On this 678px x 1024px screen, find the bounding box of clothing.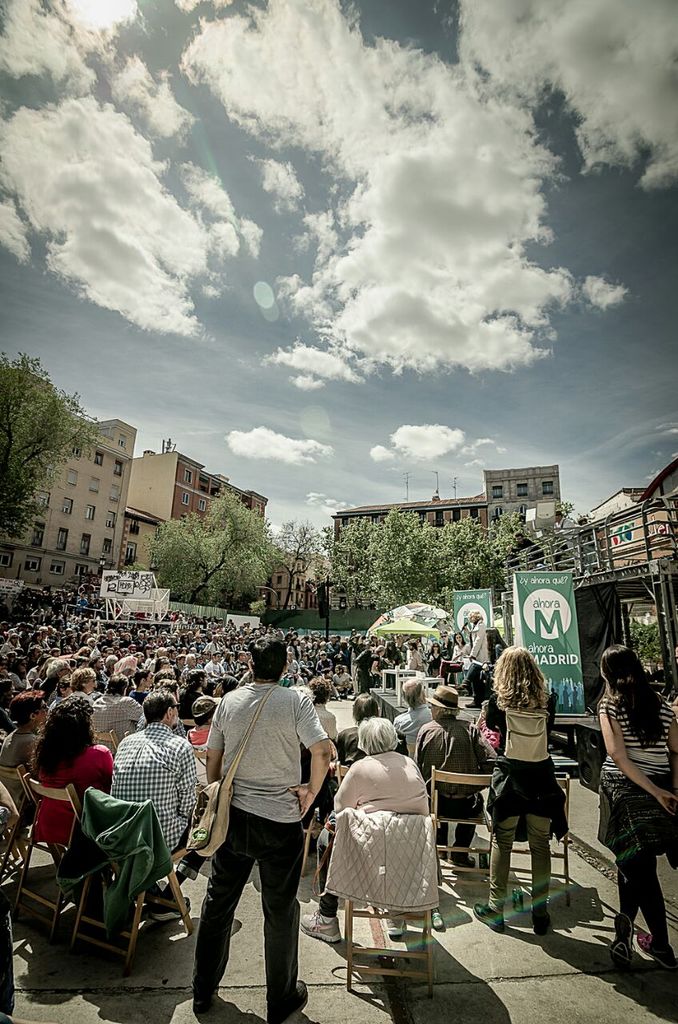
Bounding box: bbox=[193, 650, 333, 1010].
